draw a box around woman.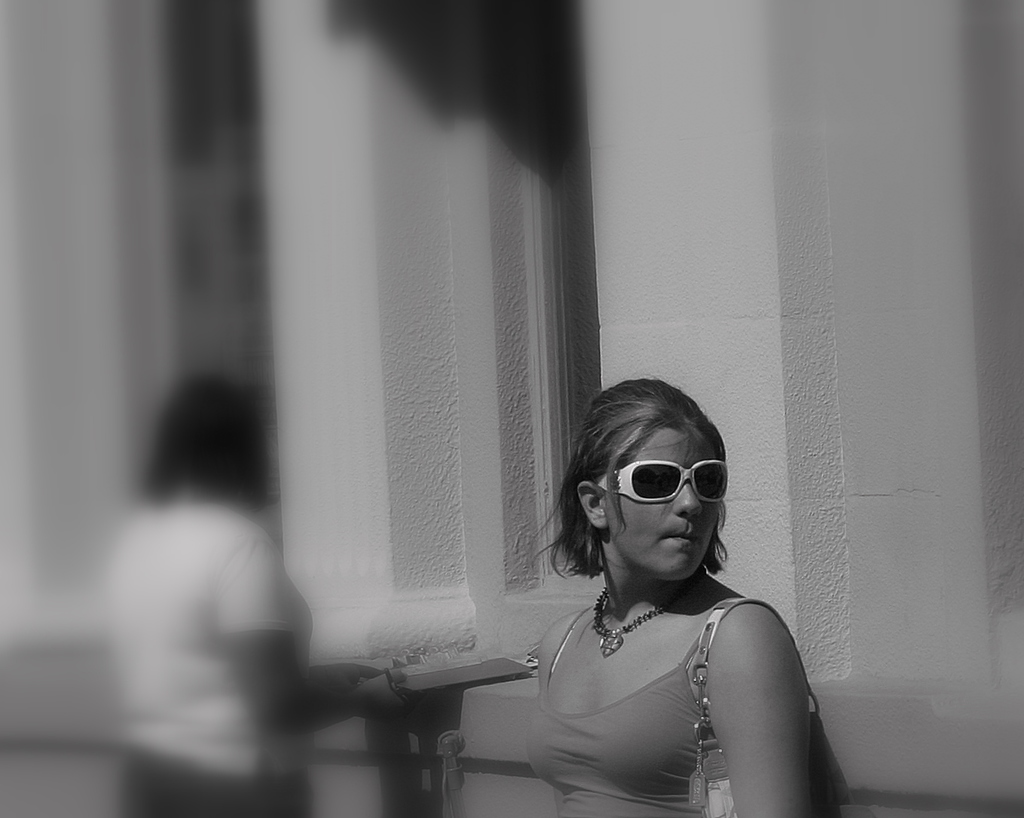
x1=472 y1=354 x2=827 y2=813.
